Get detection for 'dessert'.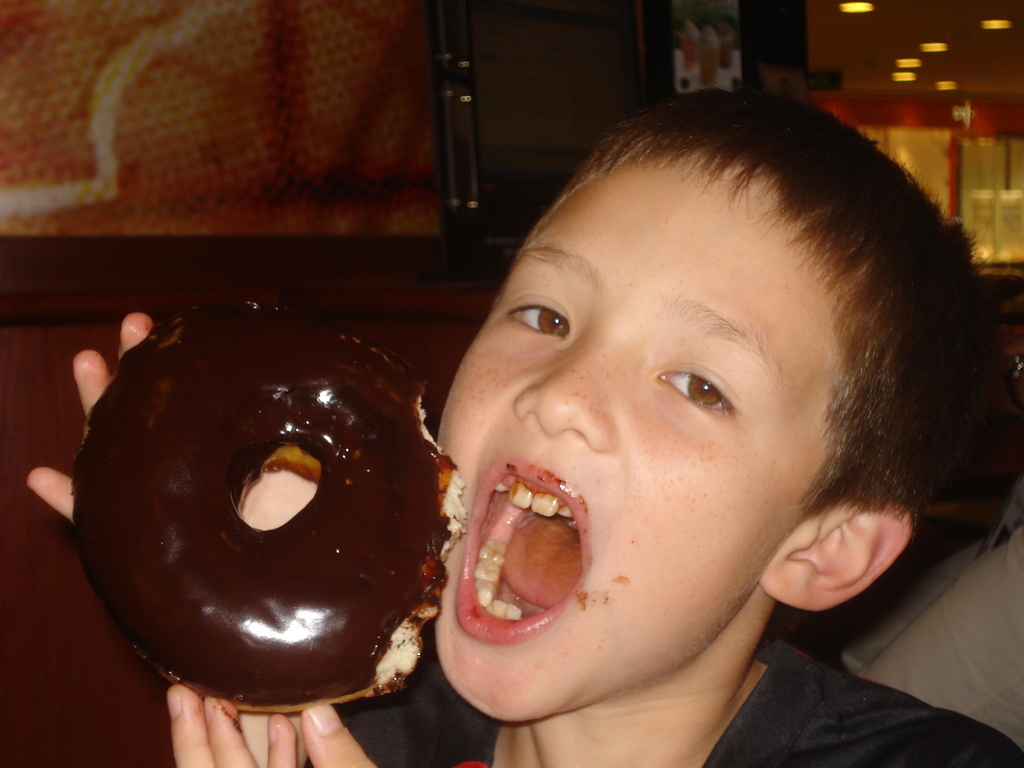
Detection: 76/299/466/712.
